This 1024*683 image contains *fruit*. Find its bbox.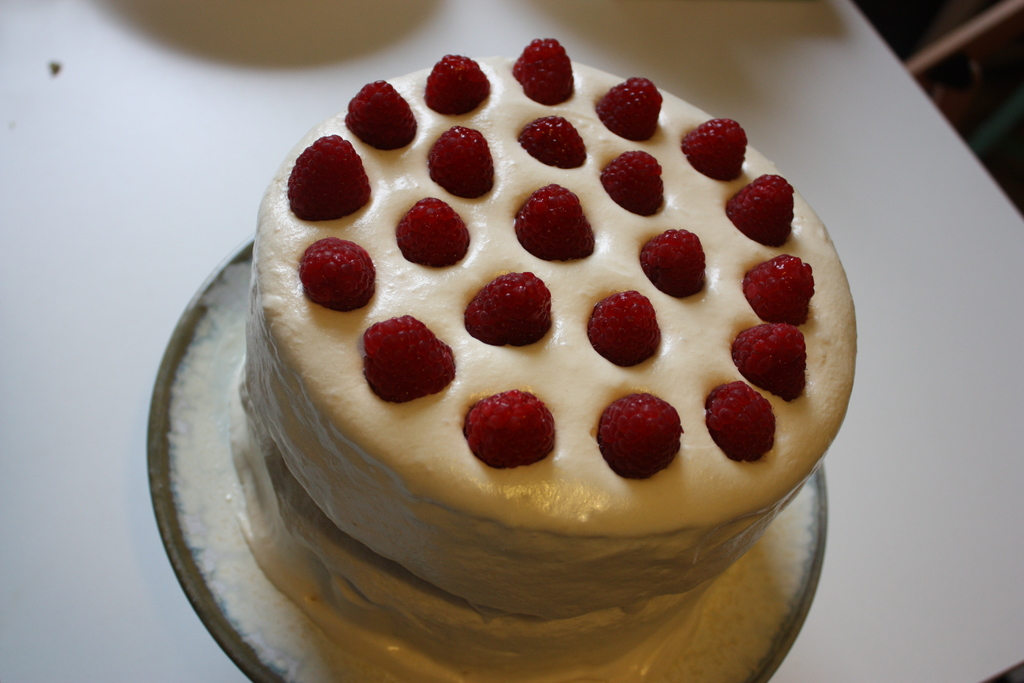
BBox(287, 134, 371, 219).
